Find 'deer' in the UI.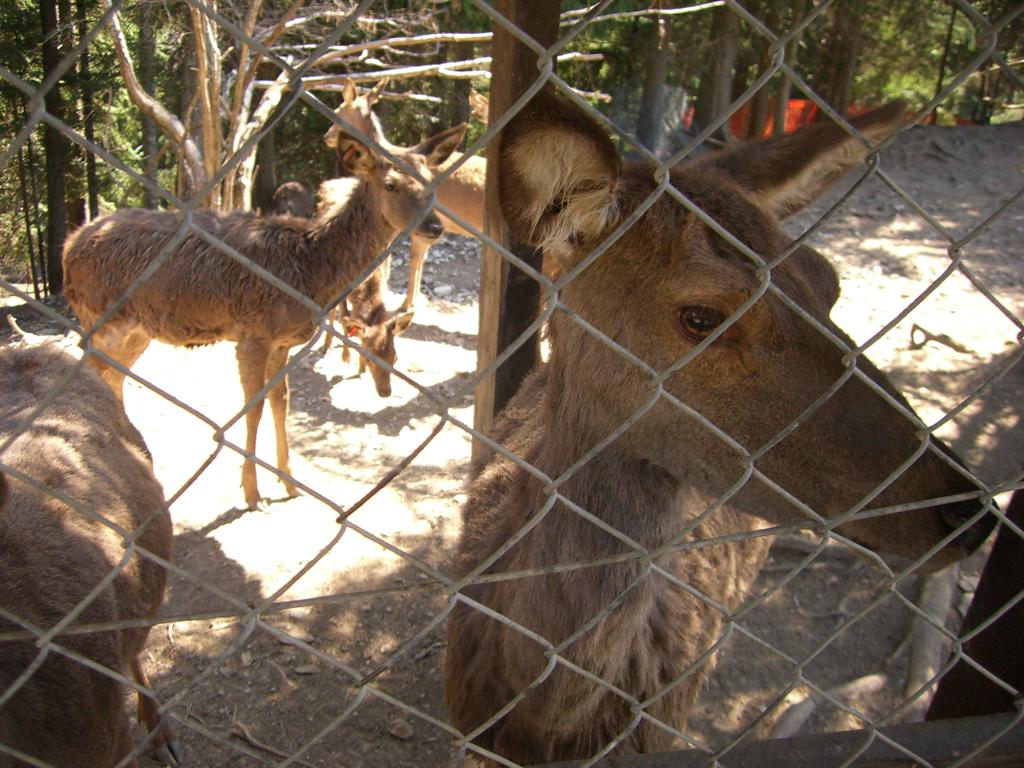
UI element at region(60, 127, 473, 513).
